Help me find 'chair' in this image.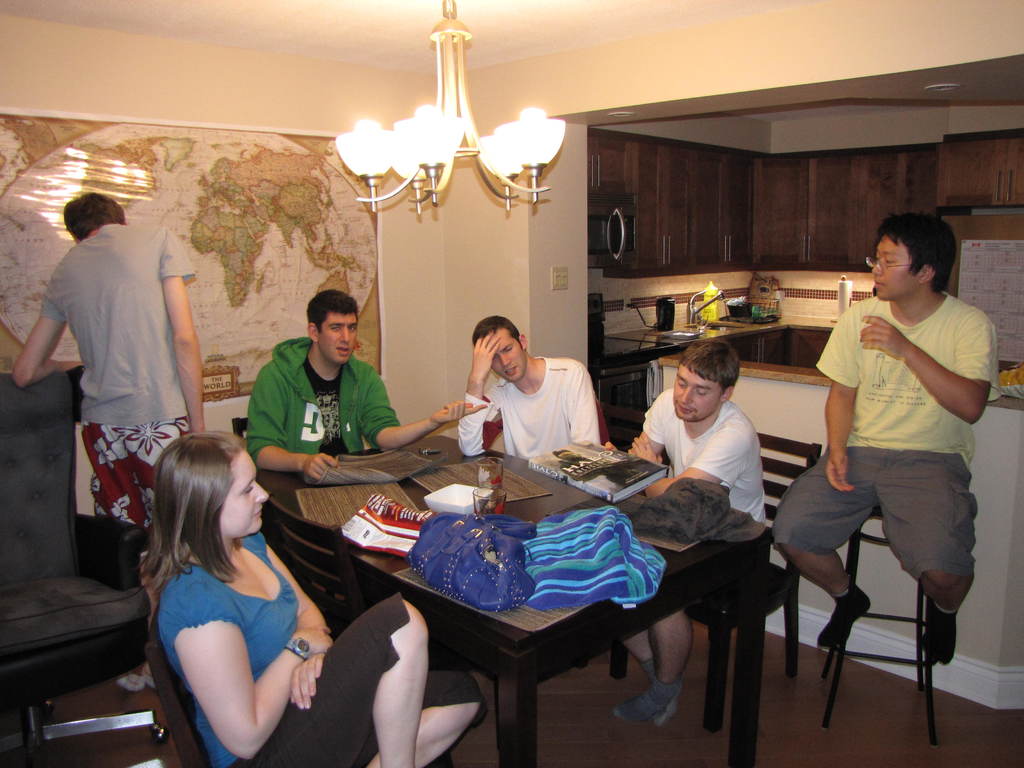
Found it: 790:456:971:740.
